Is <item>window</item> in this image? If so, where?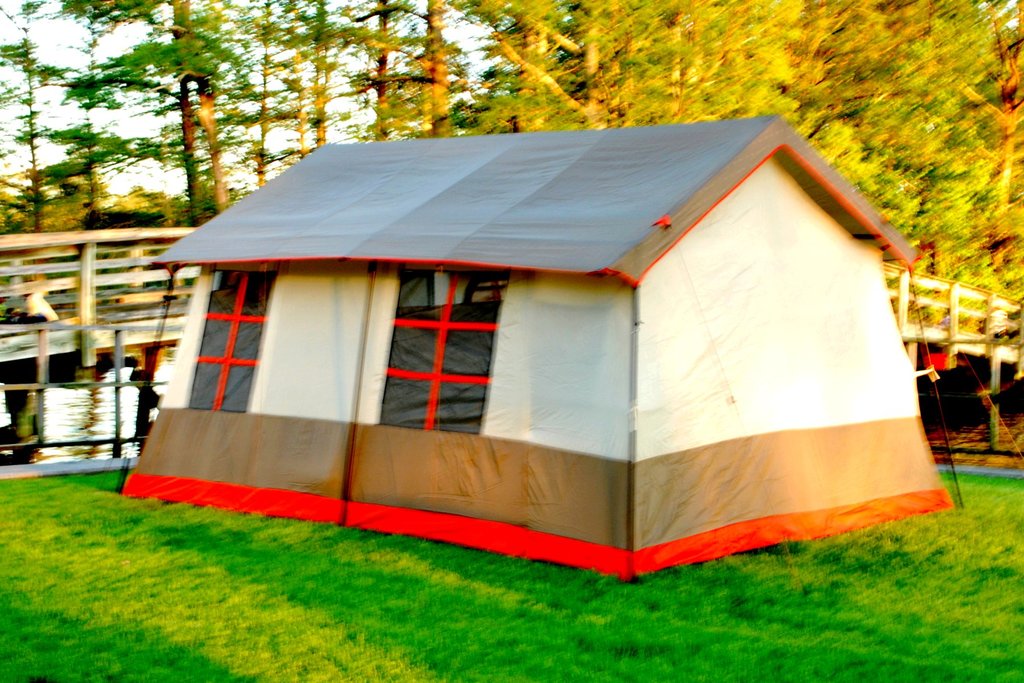
Yes, at {"left": 184, "top": 260, "right": 273, "bottom": 411}.
